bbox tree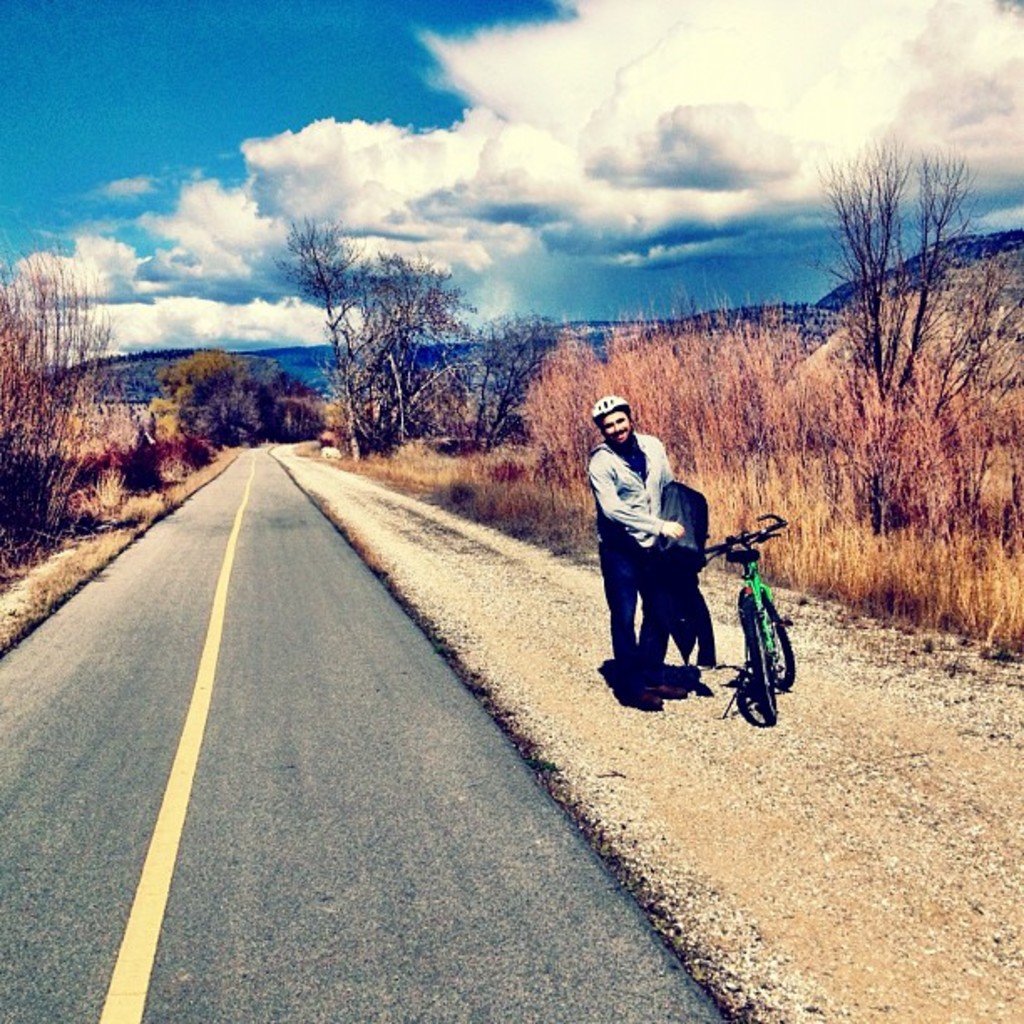
(left=164, top=356, right=239, bottom=448)
